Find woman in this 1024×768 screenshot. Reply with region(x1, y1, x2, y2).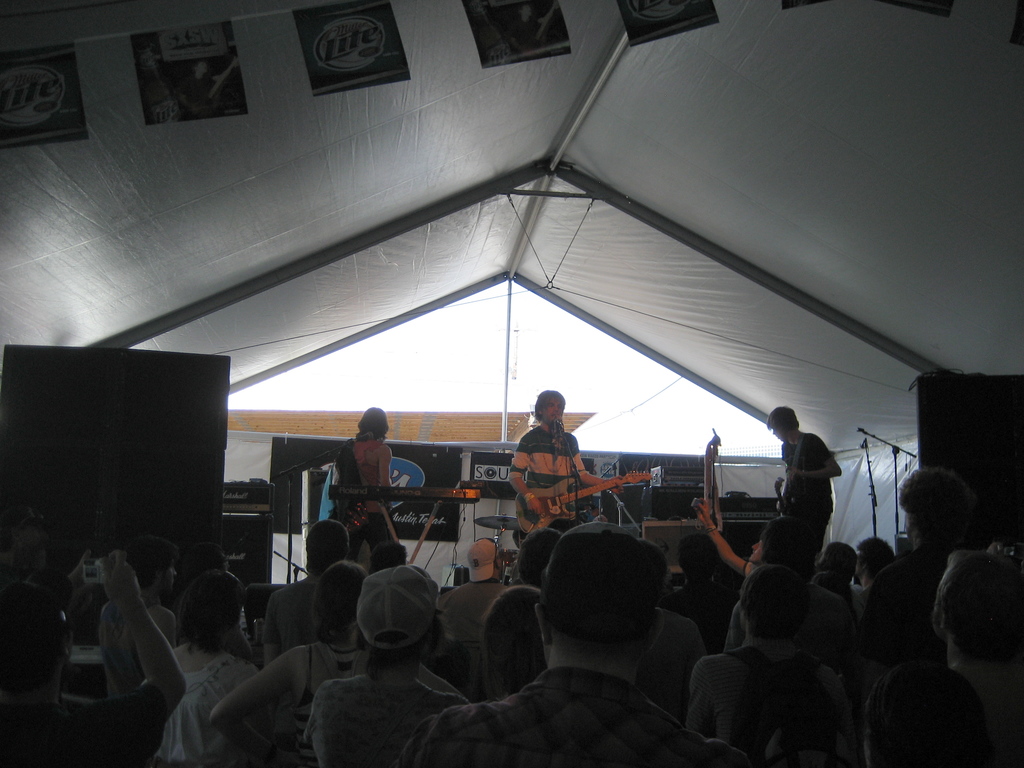
region(296, 565, 468, 767).
